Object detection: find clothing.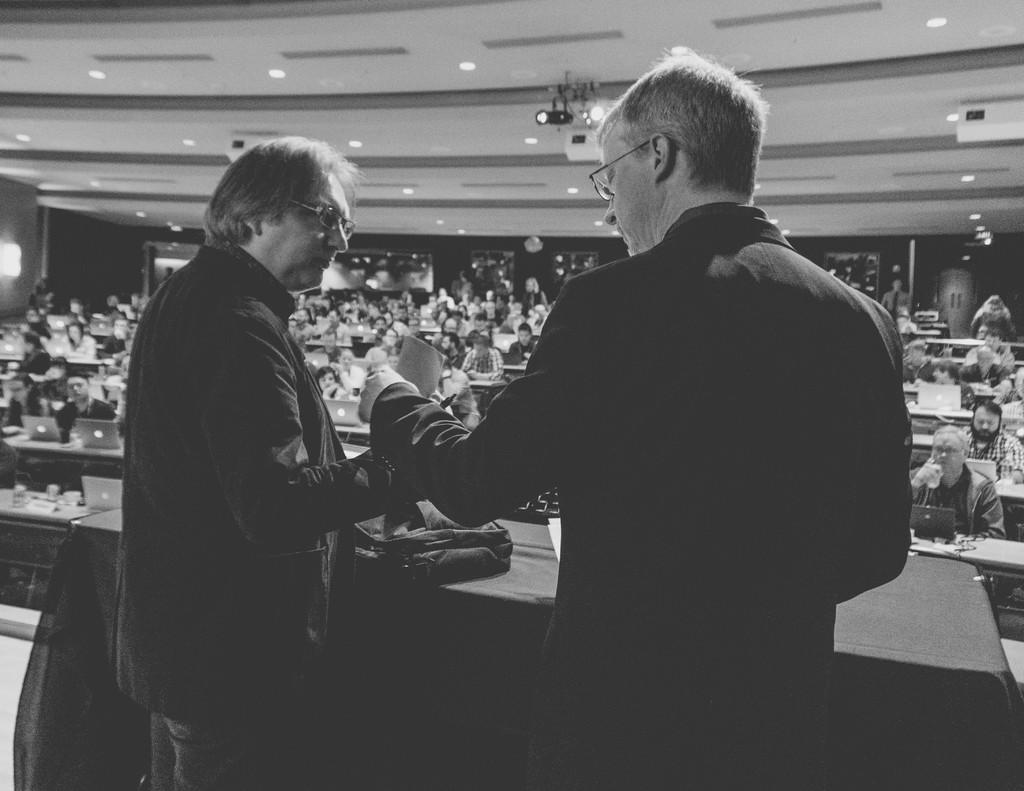
x1=909, y1=466, x2=1005, y2=541.
